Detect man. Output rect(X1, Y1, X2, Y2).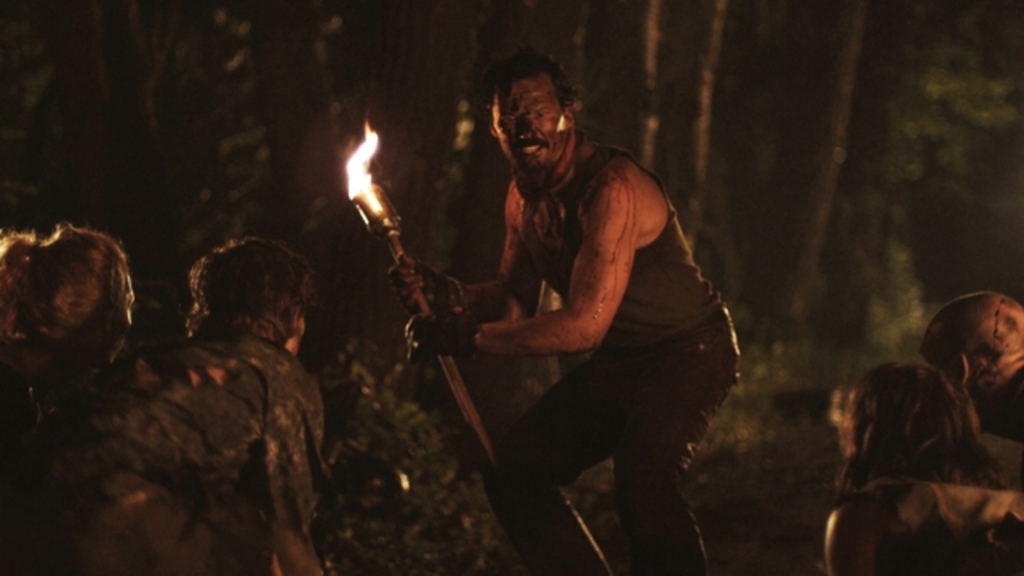
rect(917, 288, 1022, 488).
